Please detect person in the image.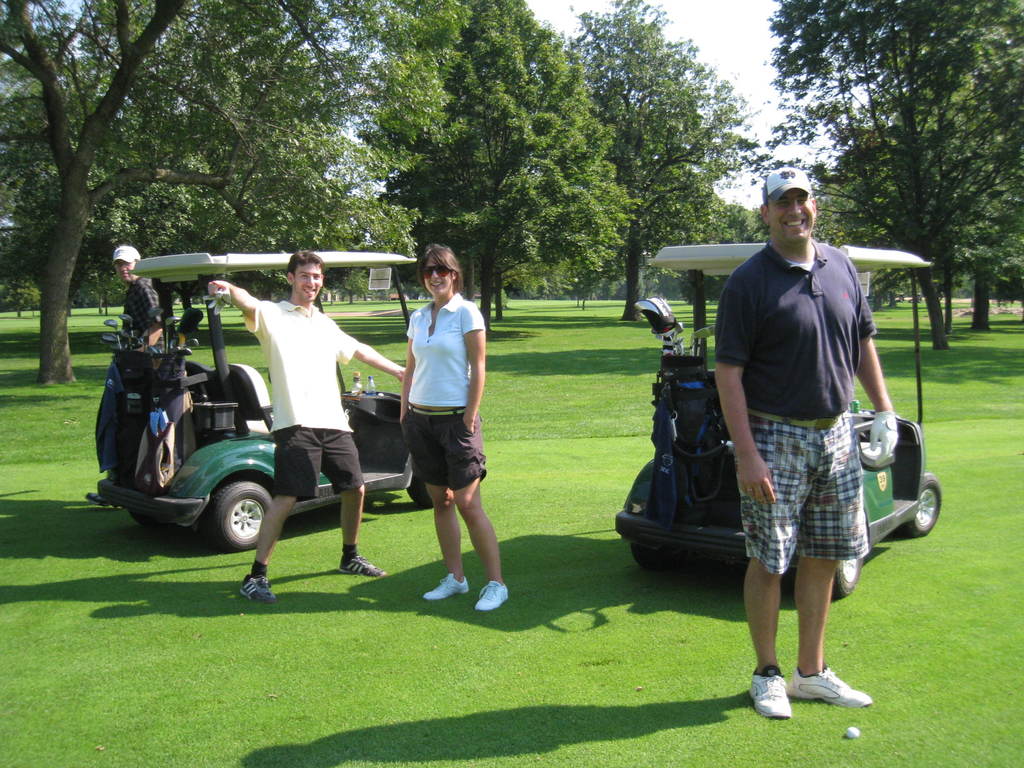
crop(716, 167, 904, 715).
